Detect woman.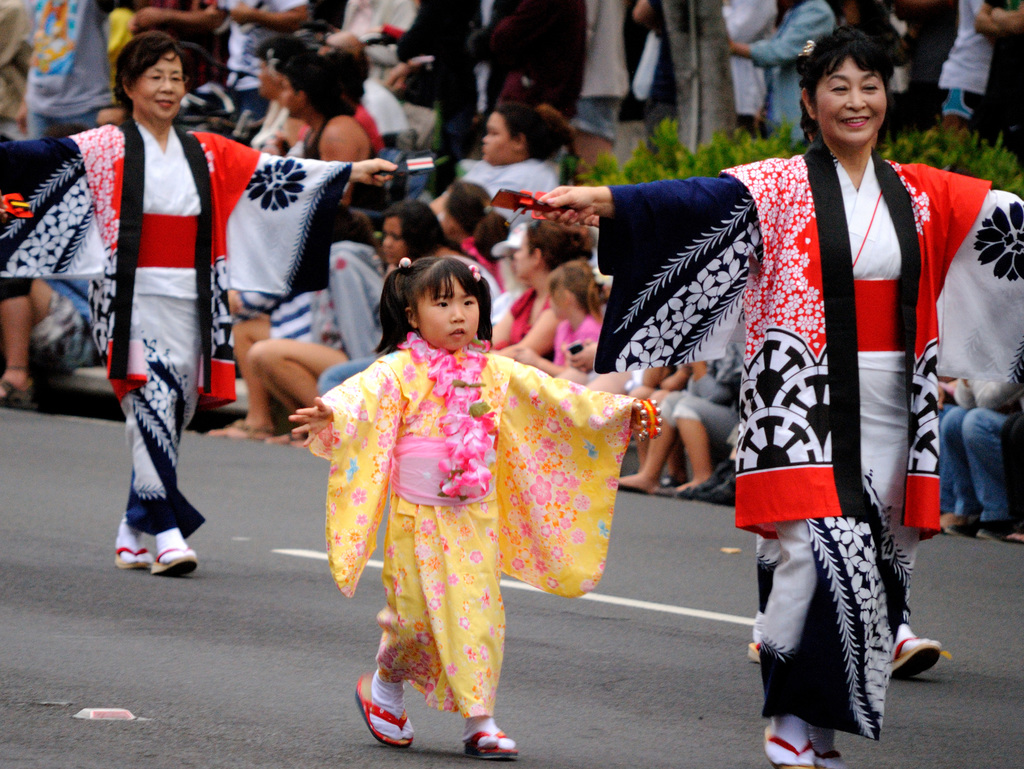
Detected at rect(468, 223, 599, 364).
